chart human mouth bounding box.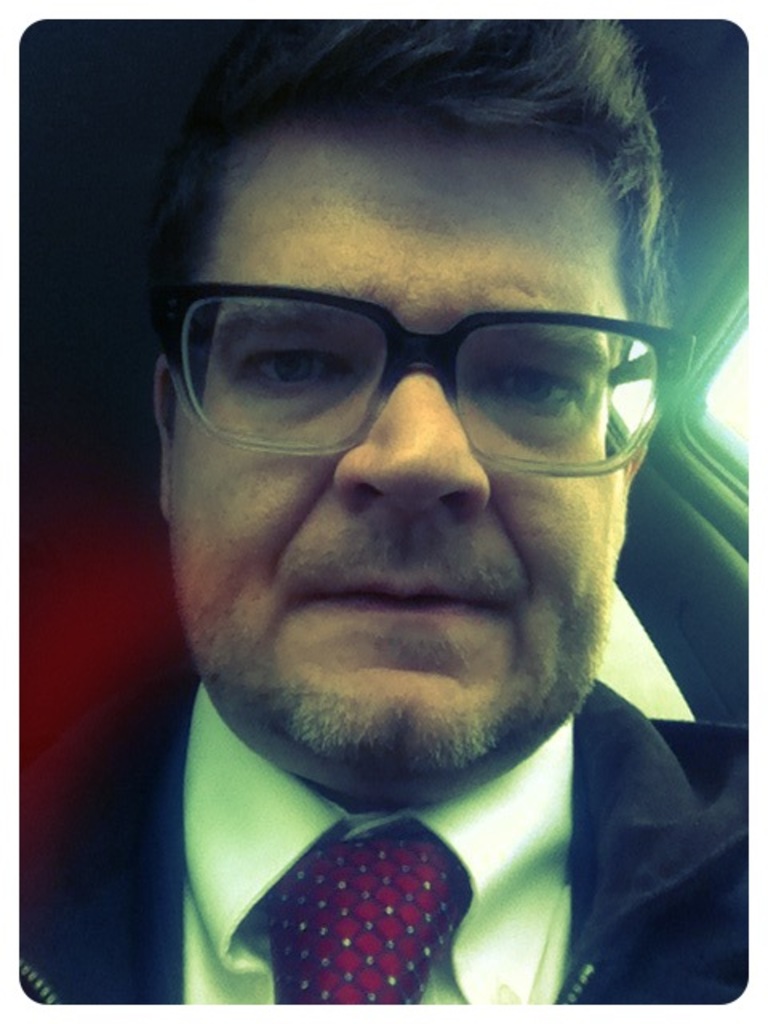
Charted: x1=296, y1=568, x2=491, y2=624.
